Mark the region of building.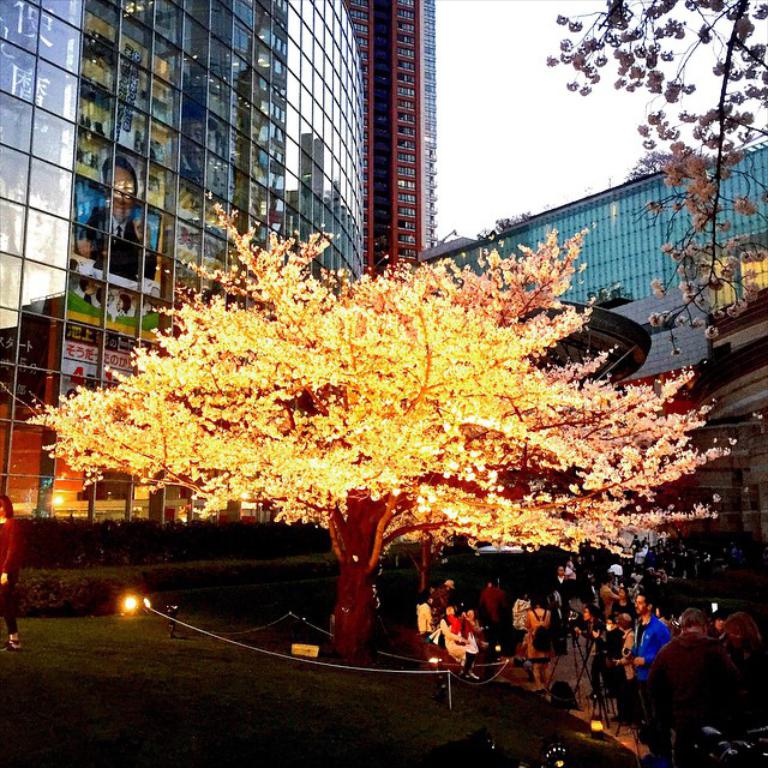
Region: pyautogui.locateOnScreen(0, 0, 443, 533).
